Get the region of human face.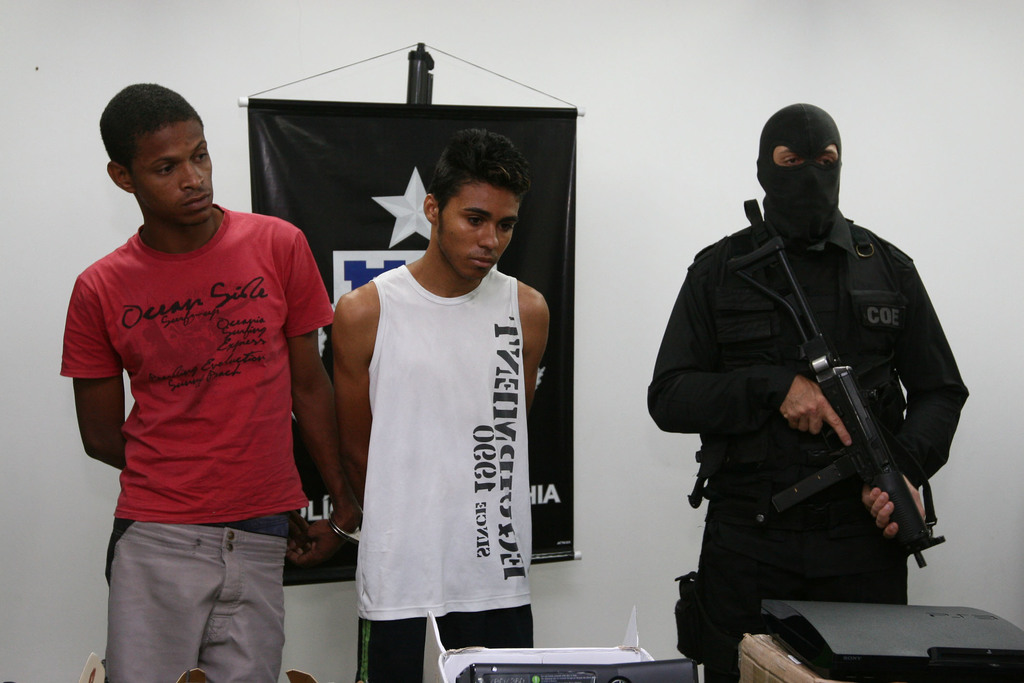
select_region(124, 107, 215, 222).
